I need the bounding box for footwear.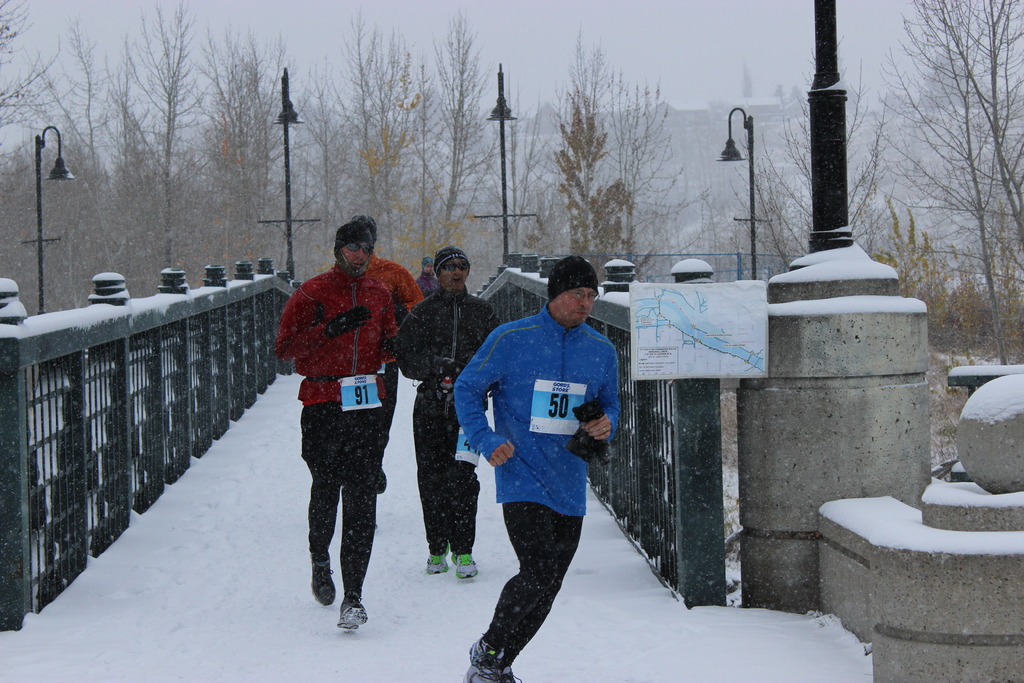
Here it is: 425, 539, 451, 576.
